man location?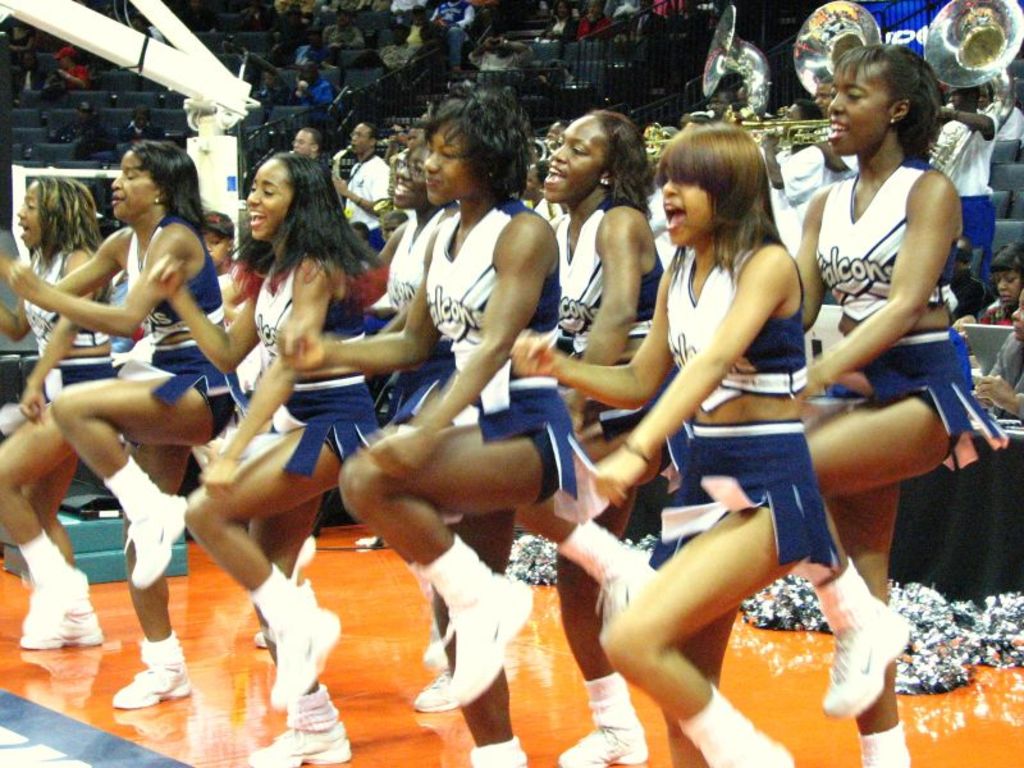
bbox(754, 91, 831, 209)
